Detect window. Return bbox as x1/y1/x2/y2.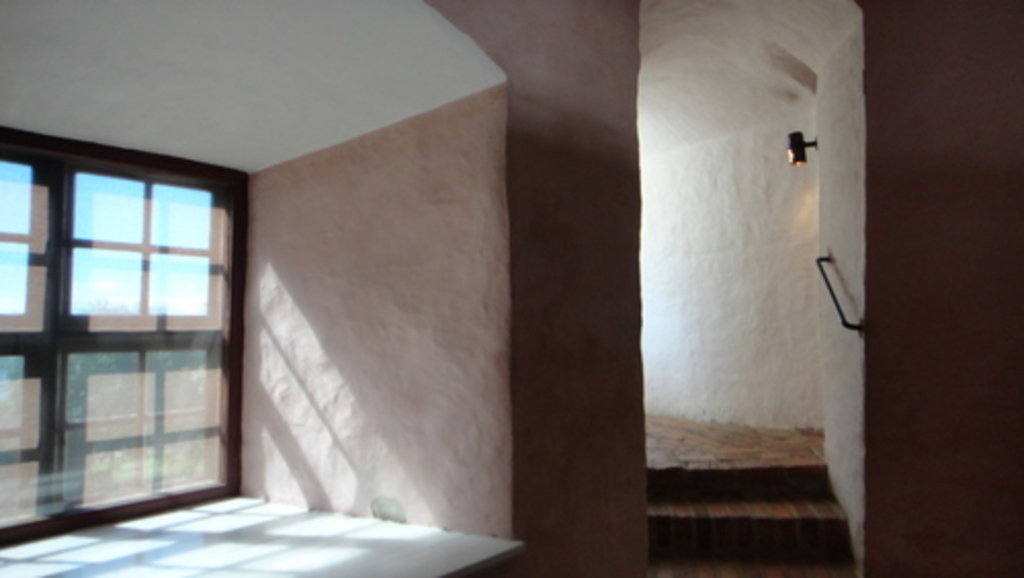
31/107/238/531.
